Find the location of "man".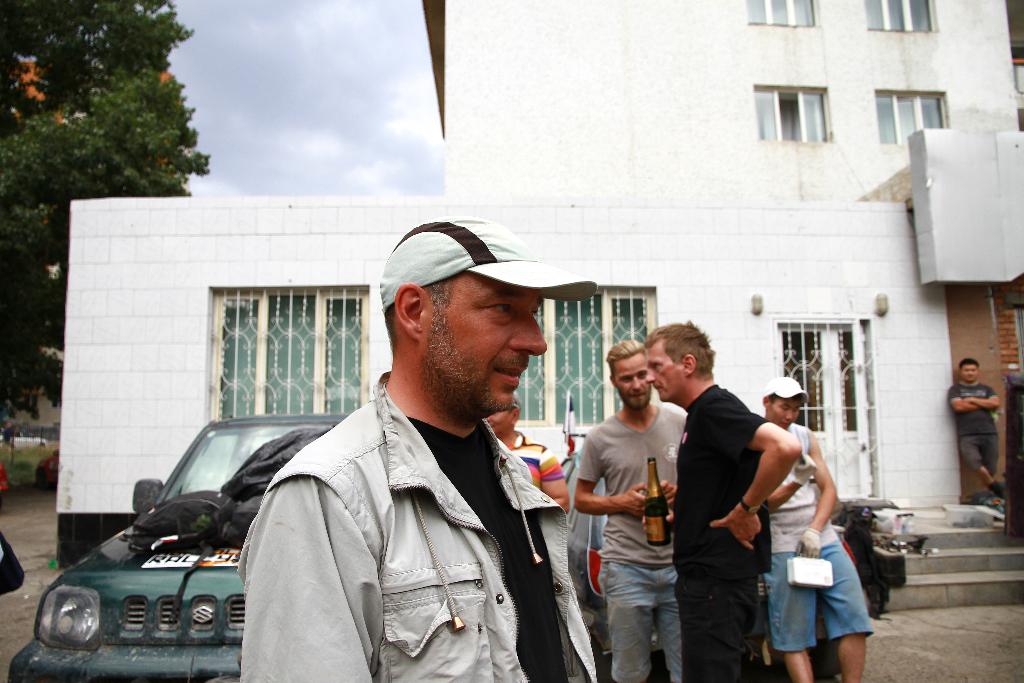
Location: (left=948, top=358, right=1007, bottom=503).
